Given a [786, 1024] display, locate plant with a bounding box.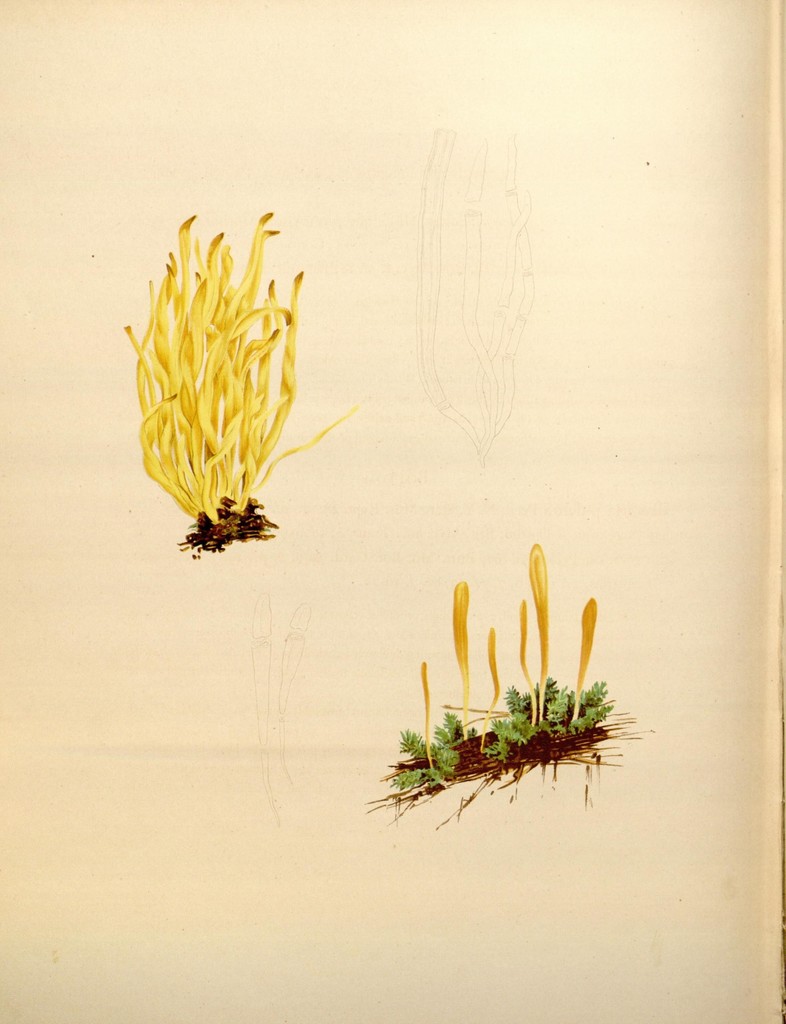
Located: Rect(386, 725, 452, 783).
